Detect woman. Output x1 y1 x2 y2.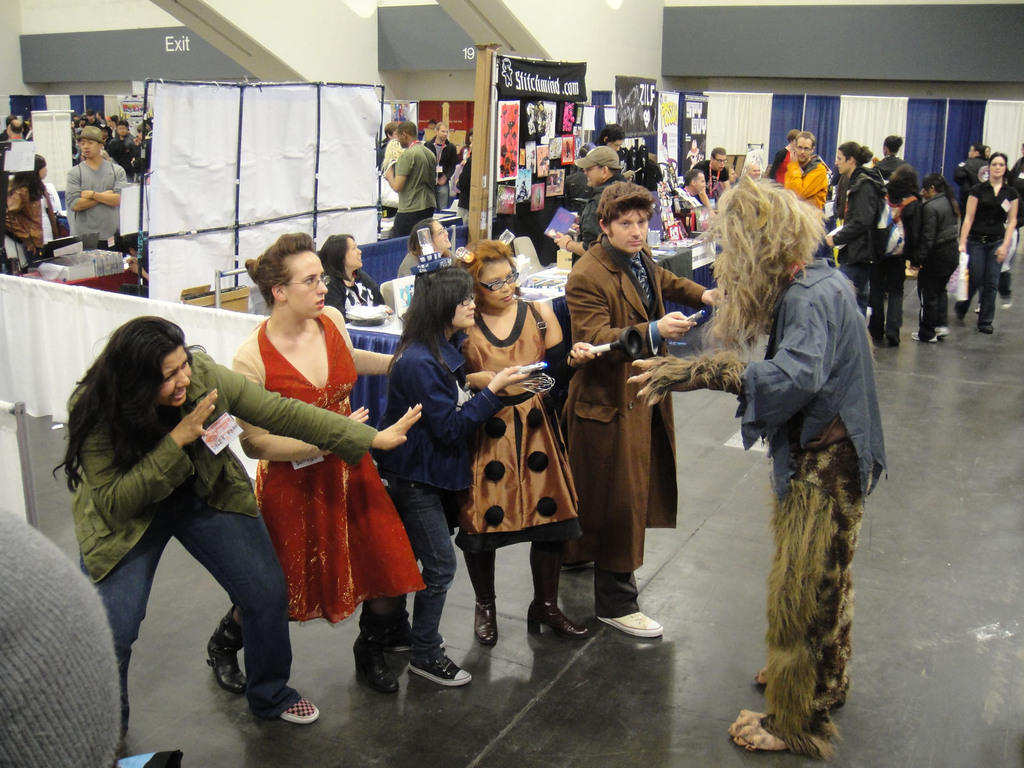
596 125 621 150.
